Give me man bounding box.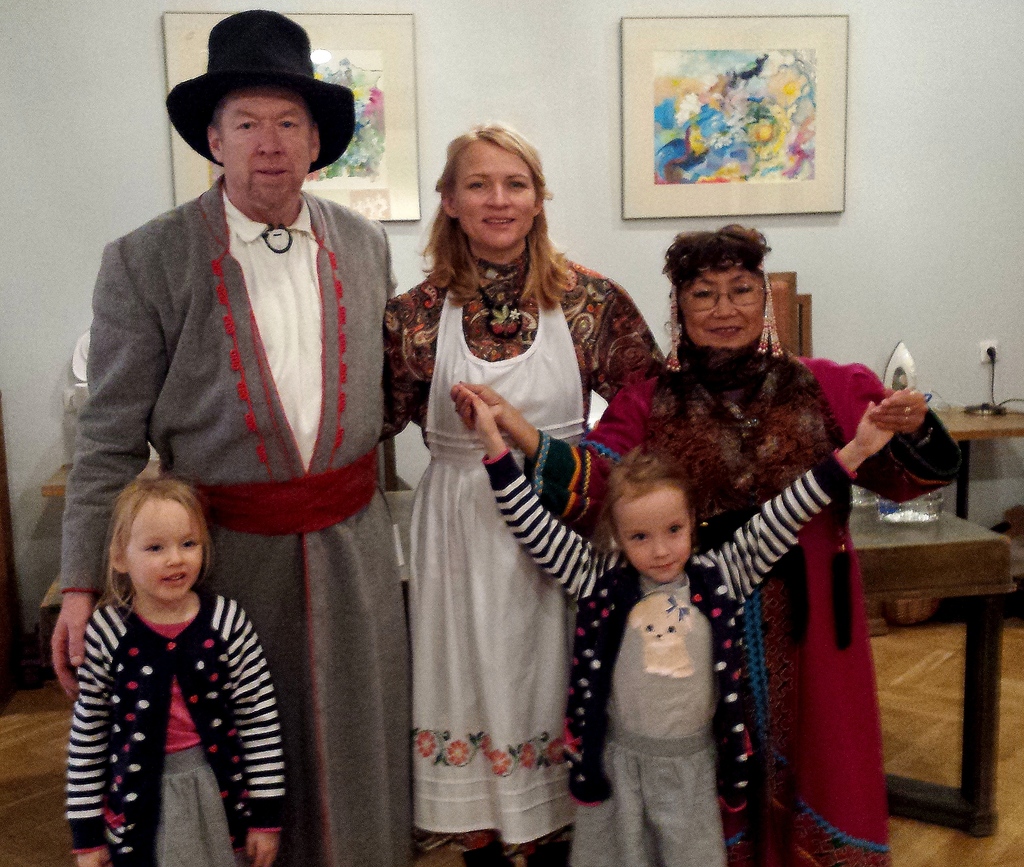
(53,6,412,866).
